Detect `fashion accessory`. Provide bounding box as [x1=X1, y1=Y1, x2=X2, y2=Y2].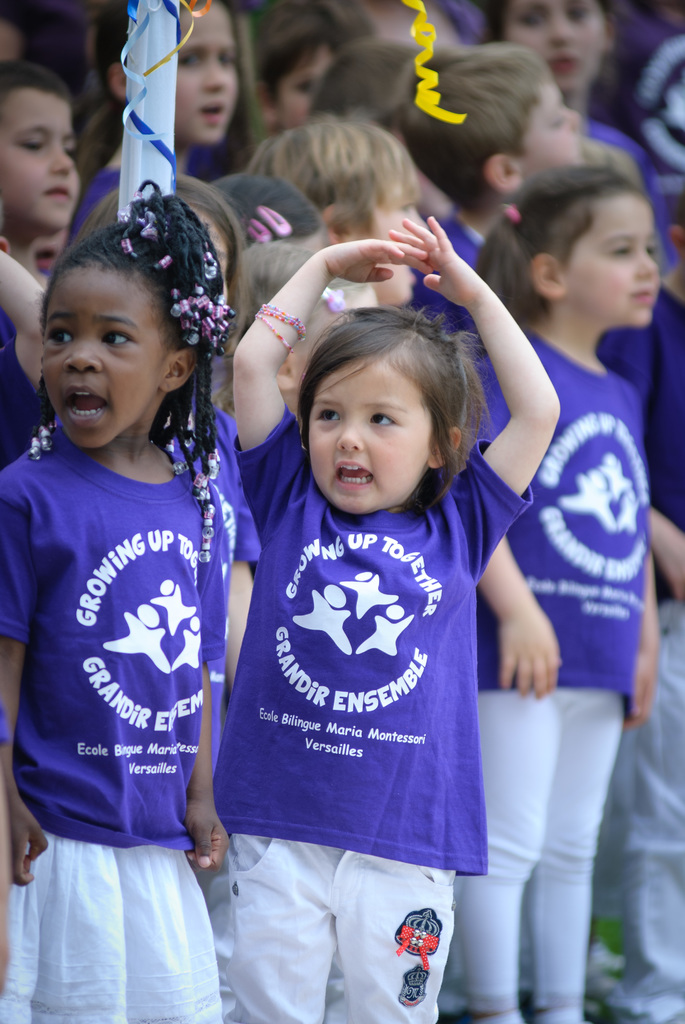
[x1=254, y1=301, x2=306, y2=360].
